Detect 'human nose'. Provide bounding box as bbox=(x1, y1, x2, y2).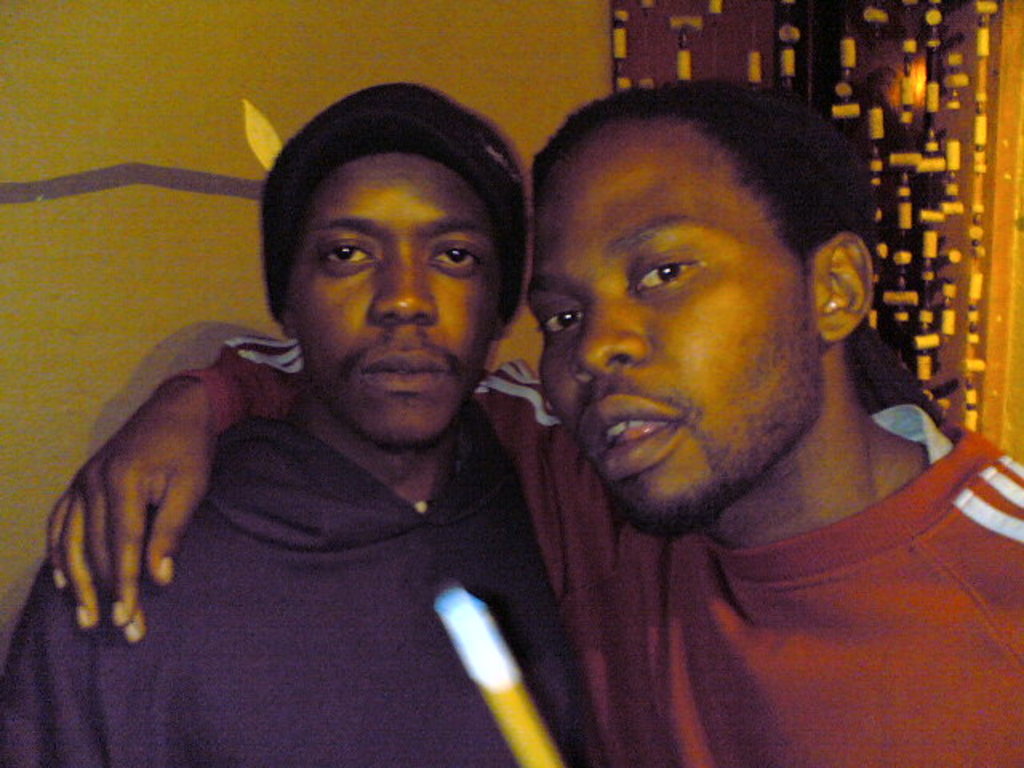
bbox=(566, 290, 643, 376).
